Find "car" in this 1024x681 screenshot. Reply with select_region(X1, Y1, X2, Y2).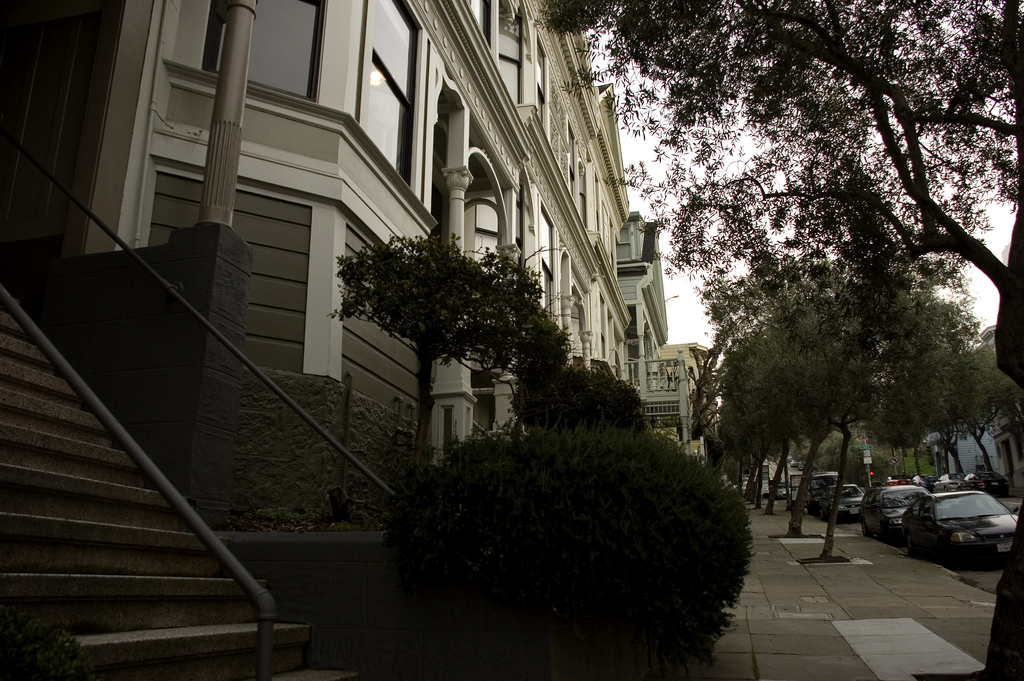
select_region(855, 475, 922, 549).
